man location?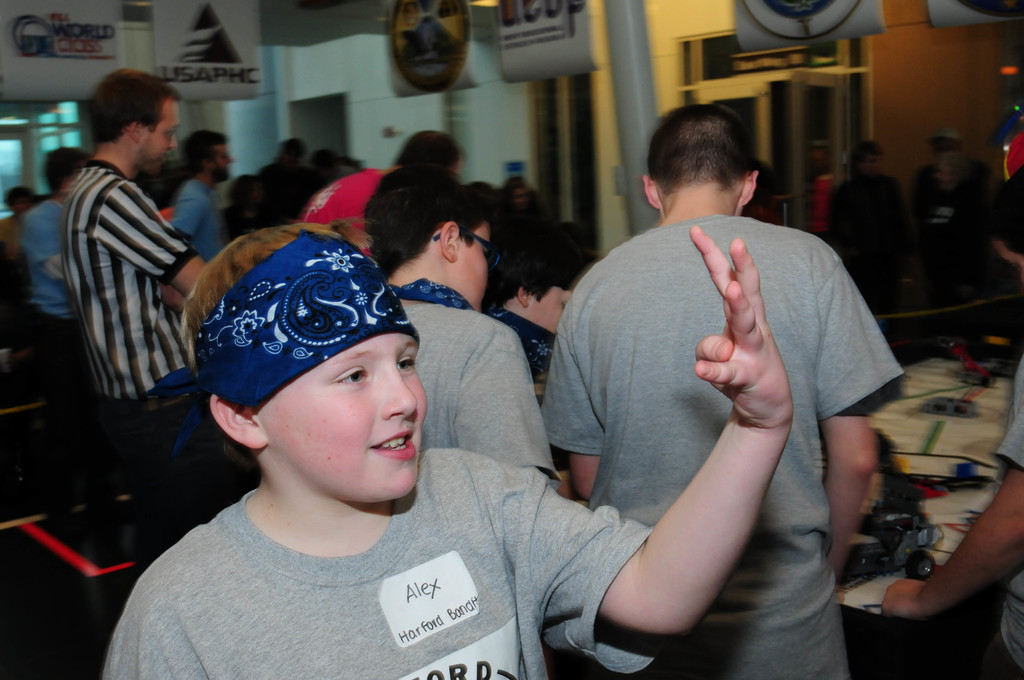
173, 130, 234, 257
